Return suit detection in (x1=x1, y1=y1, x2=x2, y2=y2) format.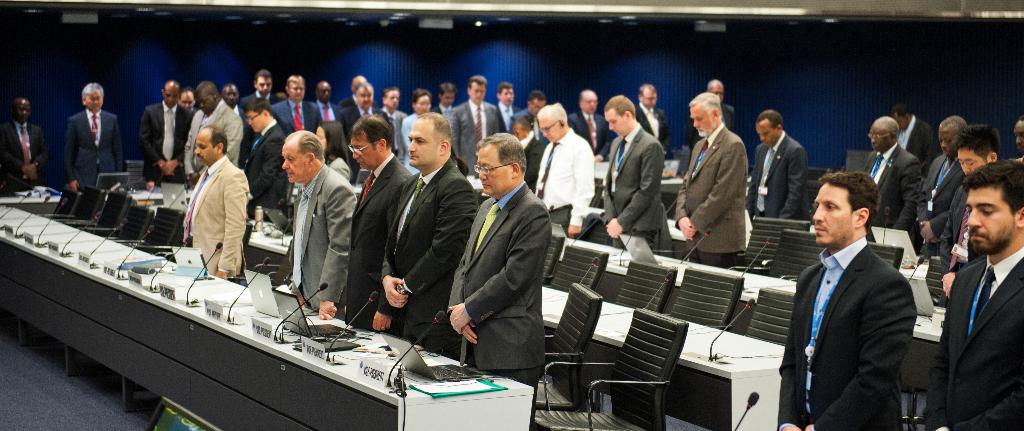
(x1=495, y1=99, x2=524, y2=132).
